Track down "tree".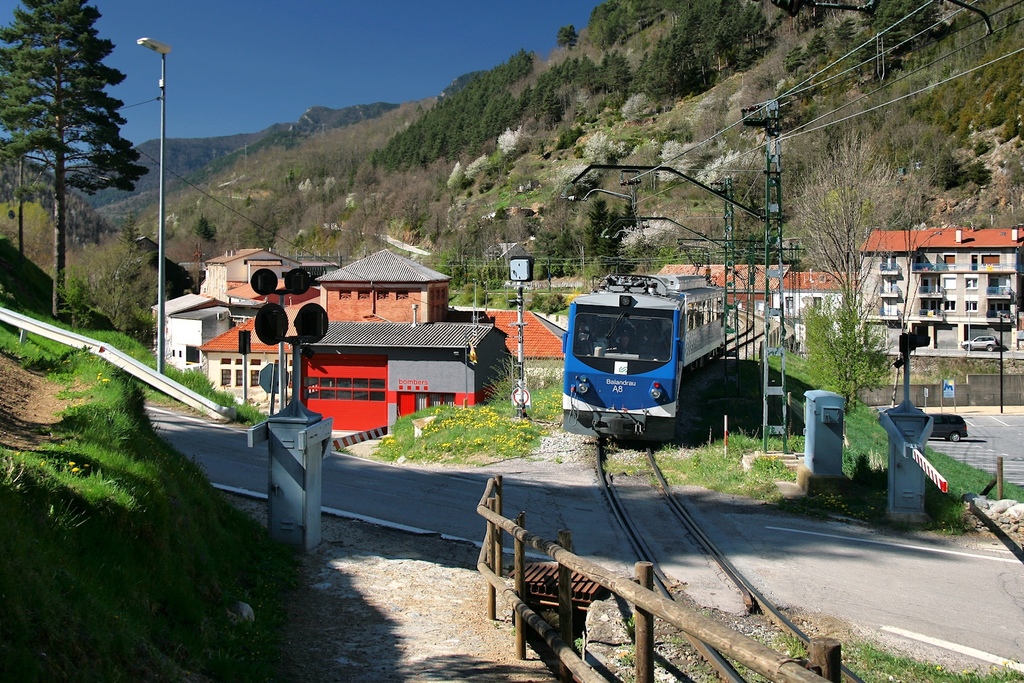
Tracked to 583, 194, 611, 258.
